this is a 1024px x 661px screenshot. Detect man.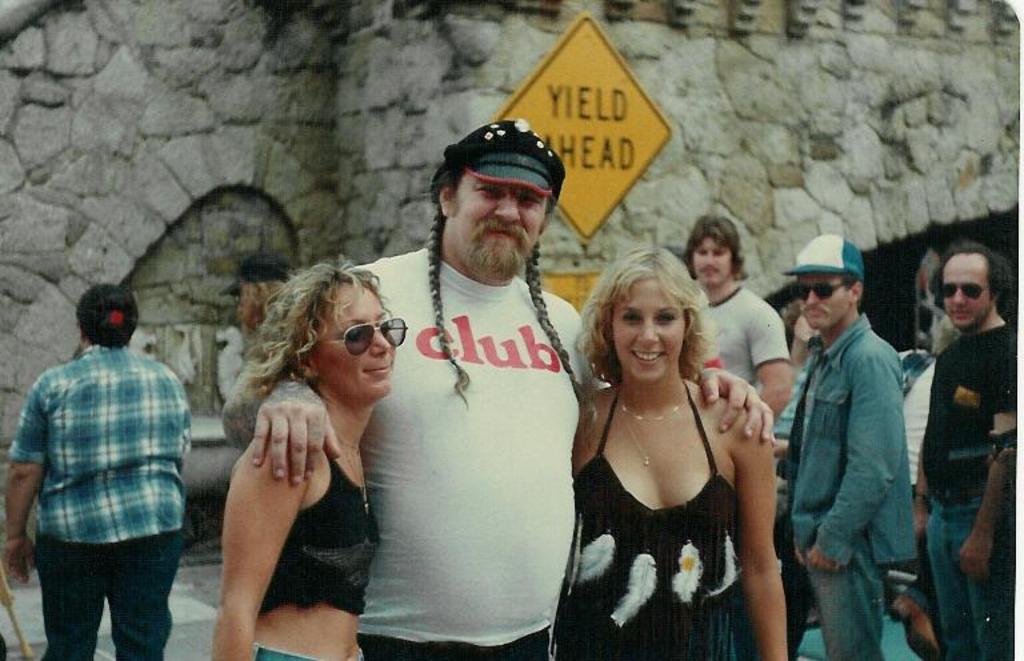
rect(779, 233, 919, 660).
